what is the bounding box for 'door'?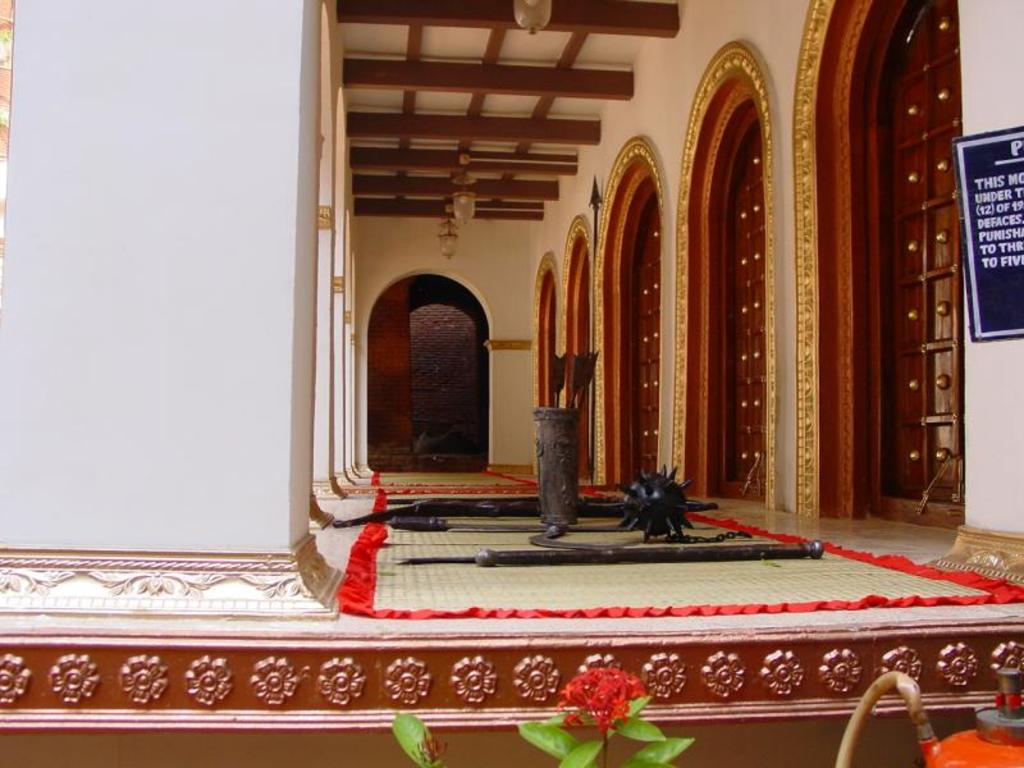
select_region(634, 192, 659, 481).
